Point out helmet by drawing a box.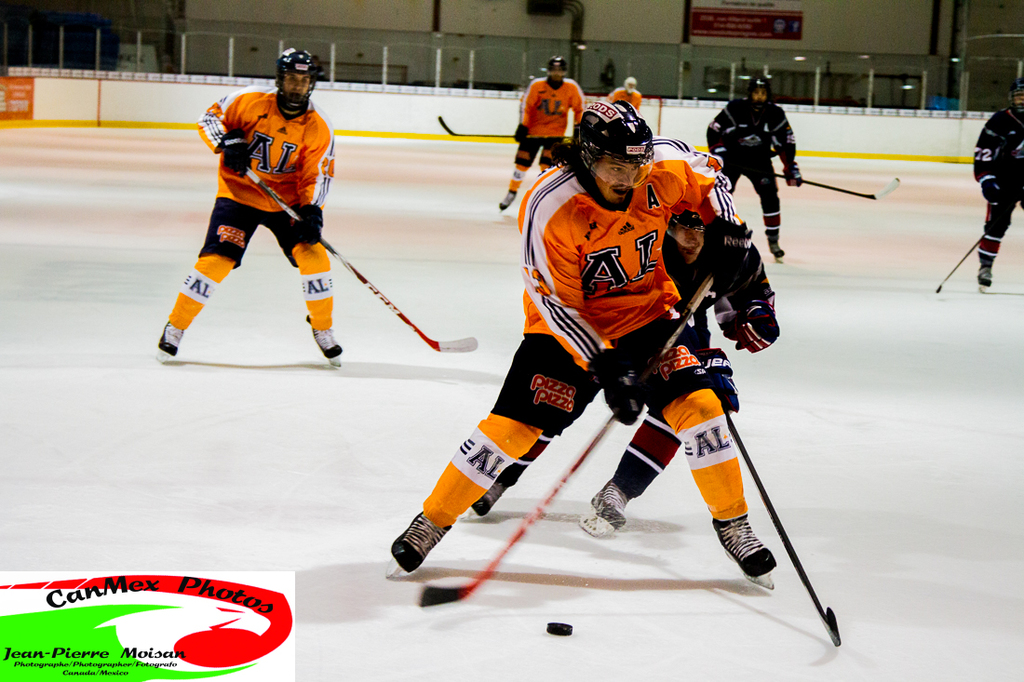
crop(543, 58, 571, 90).
